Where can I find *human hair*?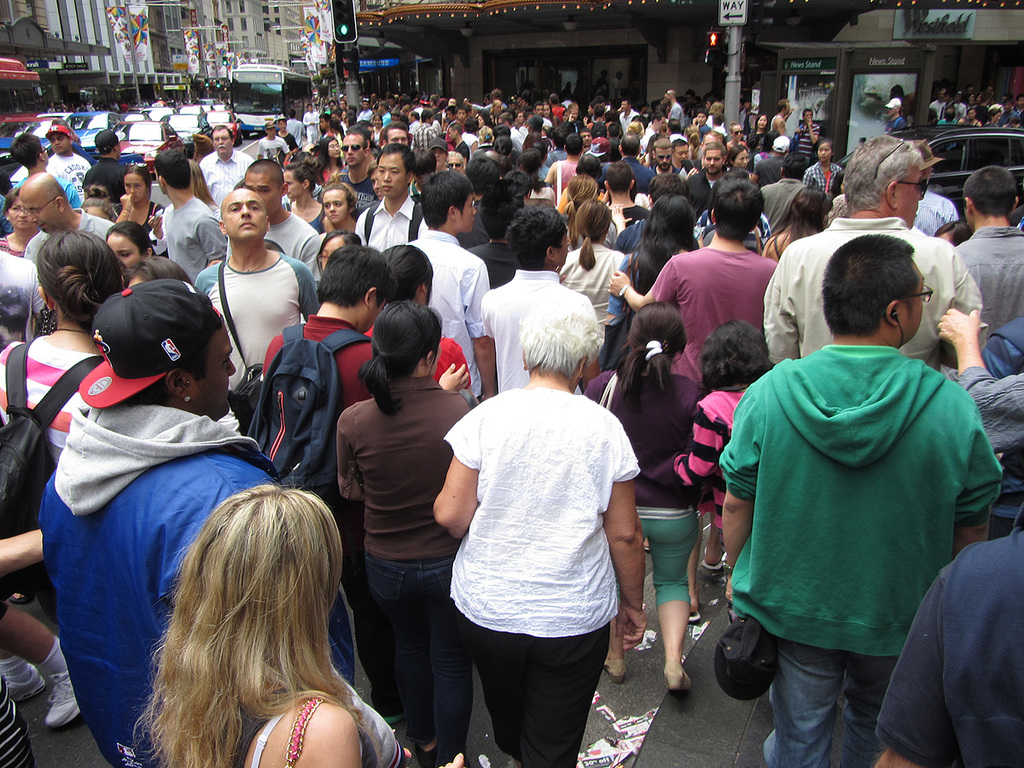
You can find it at [x1=81, y1=186, x2=119, y2=217].
